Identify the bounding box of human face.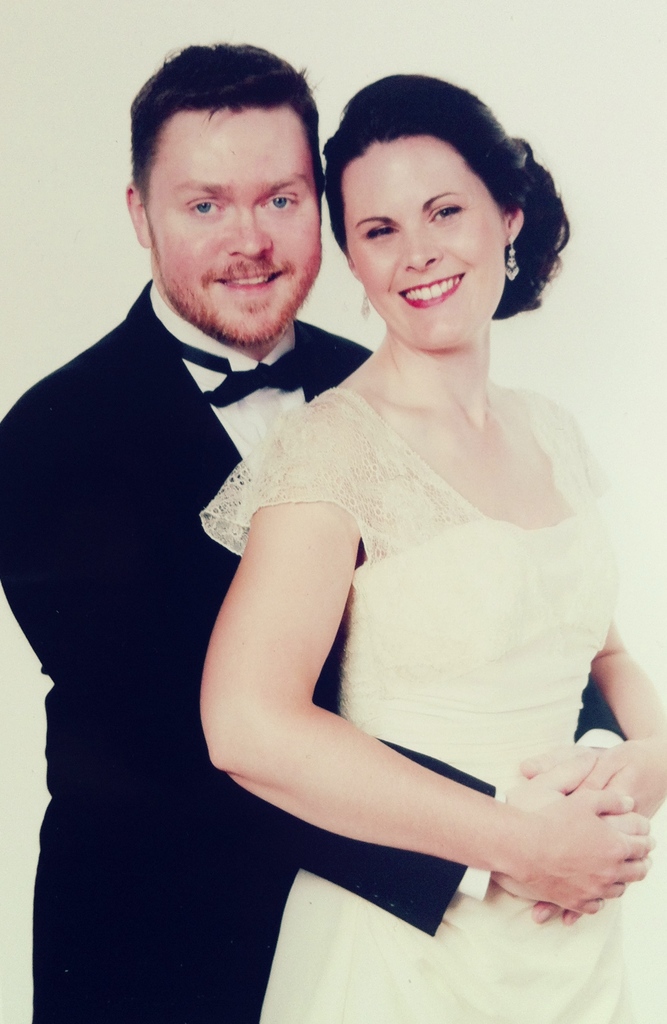
region(135, 102, 331, 350).
